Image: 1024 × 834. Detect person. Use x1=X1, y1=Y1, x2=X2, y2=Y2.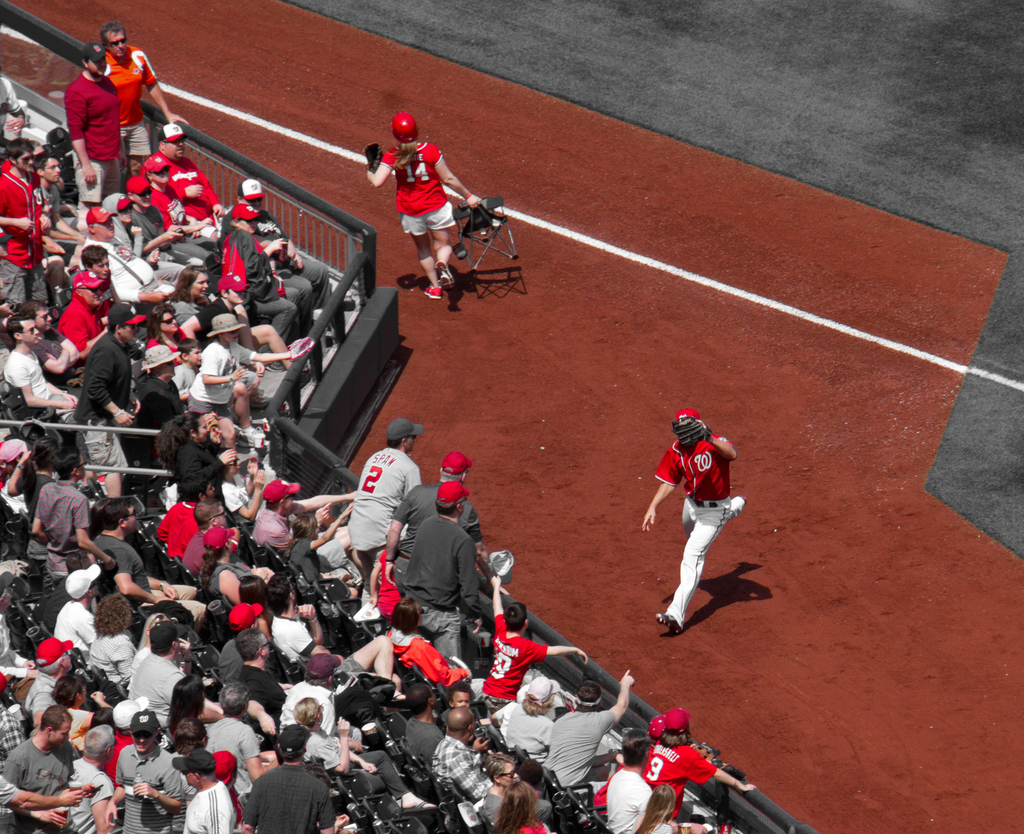
x1=10, y1=313, x2=72, y2=418.
